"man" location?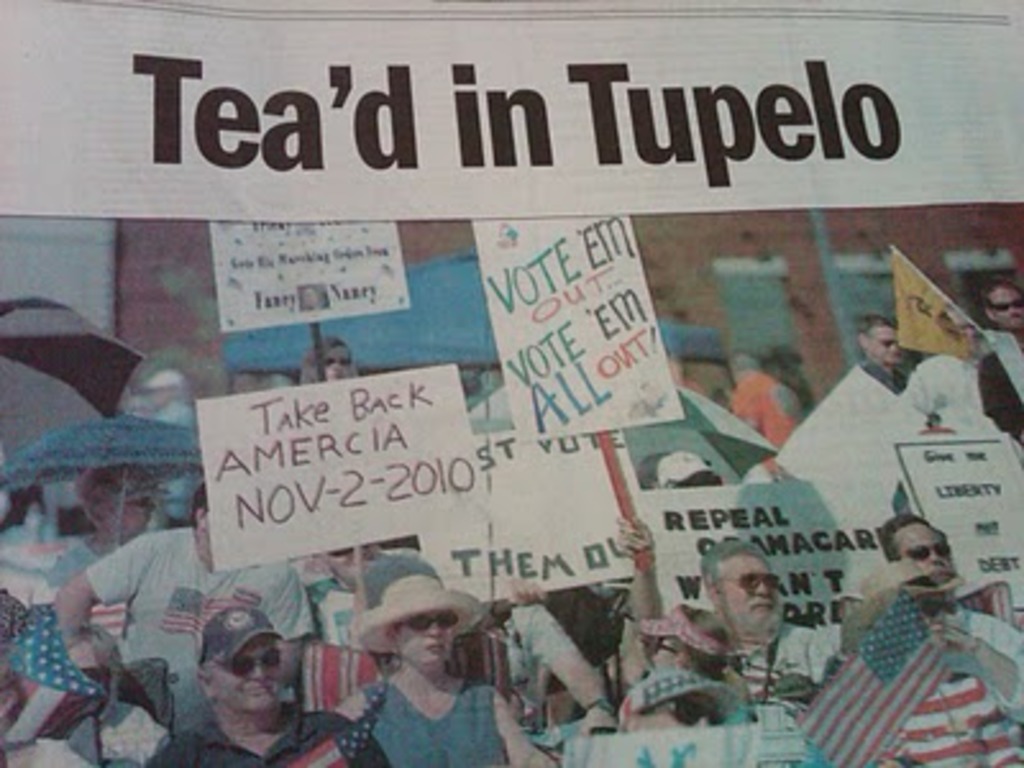
{"x1": 49, "y1": 479, "x2": 310, "y2": 745}
